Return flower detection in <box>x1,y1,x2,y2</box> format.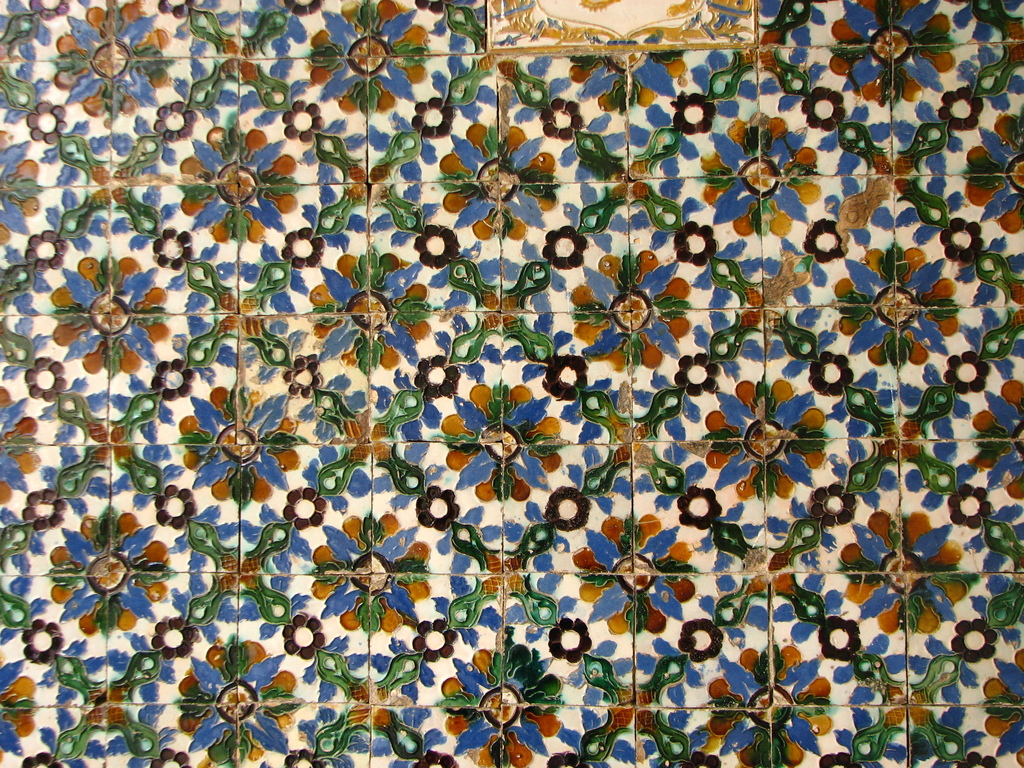
<box>312,242,438,378</box>.
